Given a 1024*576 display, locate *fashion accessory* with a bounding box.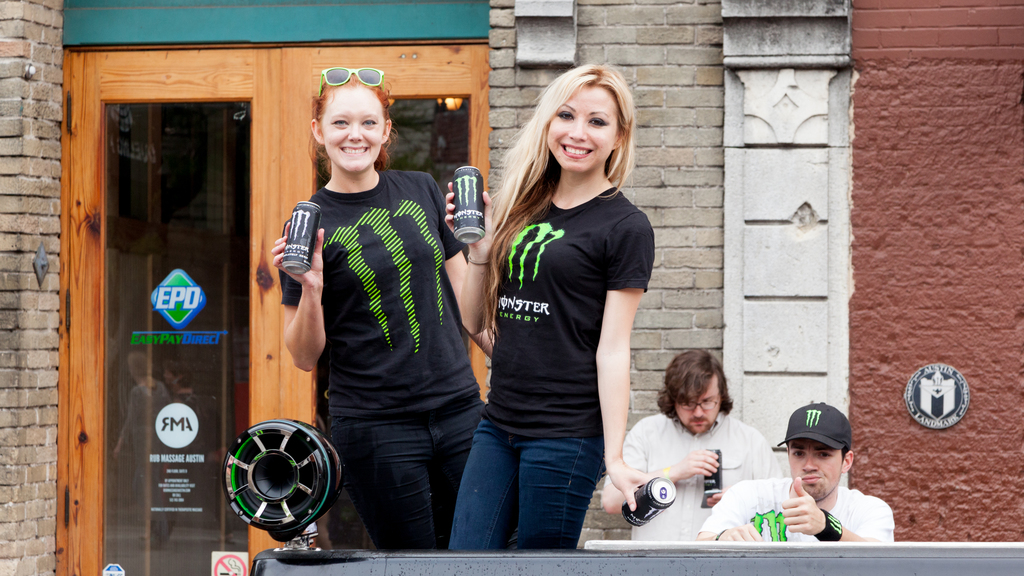
Located: Rect(778, 402, 851, 454).
